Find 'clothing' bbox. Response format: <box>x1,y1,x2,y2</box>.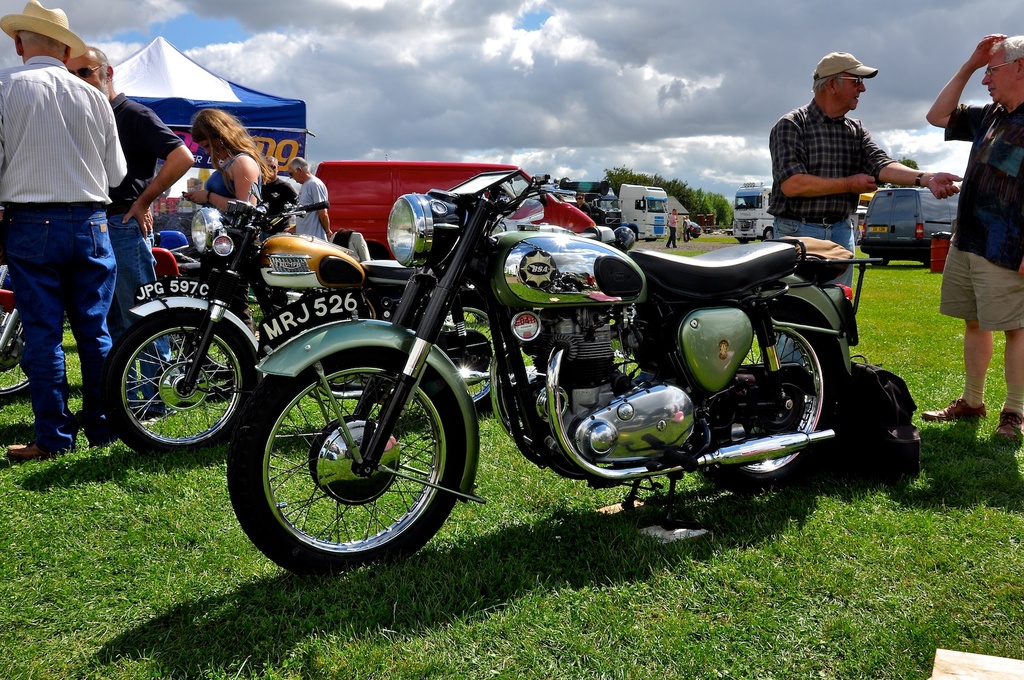
<box>768,97,898,368</box>.
